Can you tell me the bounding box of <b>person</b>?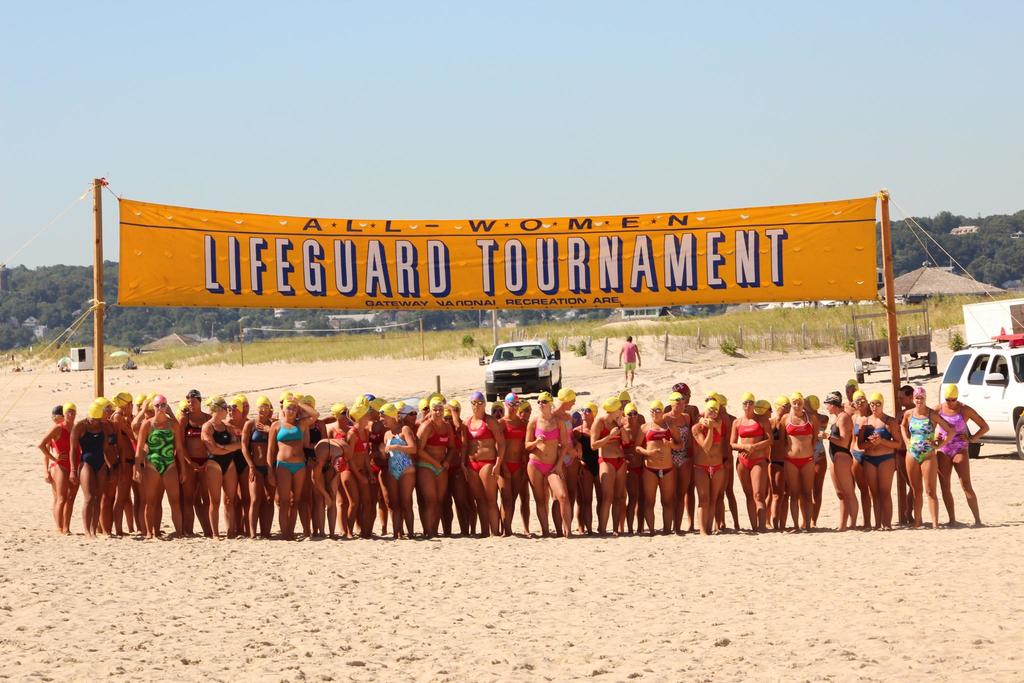
crop(131, 403, 180, 529).
